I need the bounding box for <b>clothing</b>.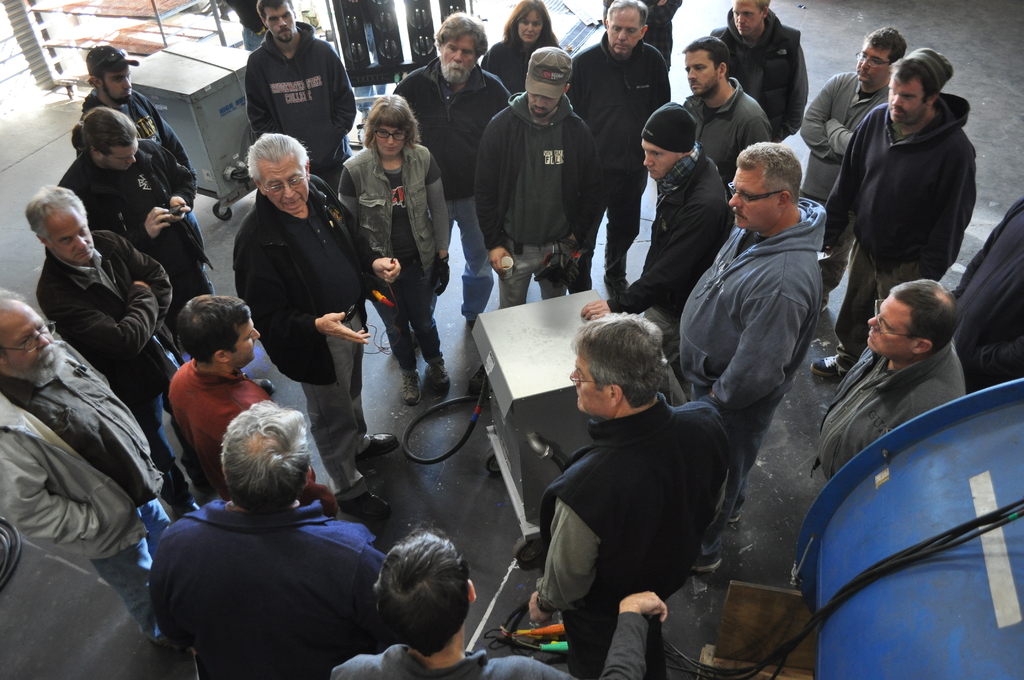
Here it is: left=823, top=90, right=977, bottom=339.
